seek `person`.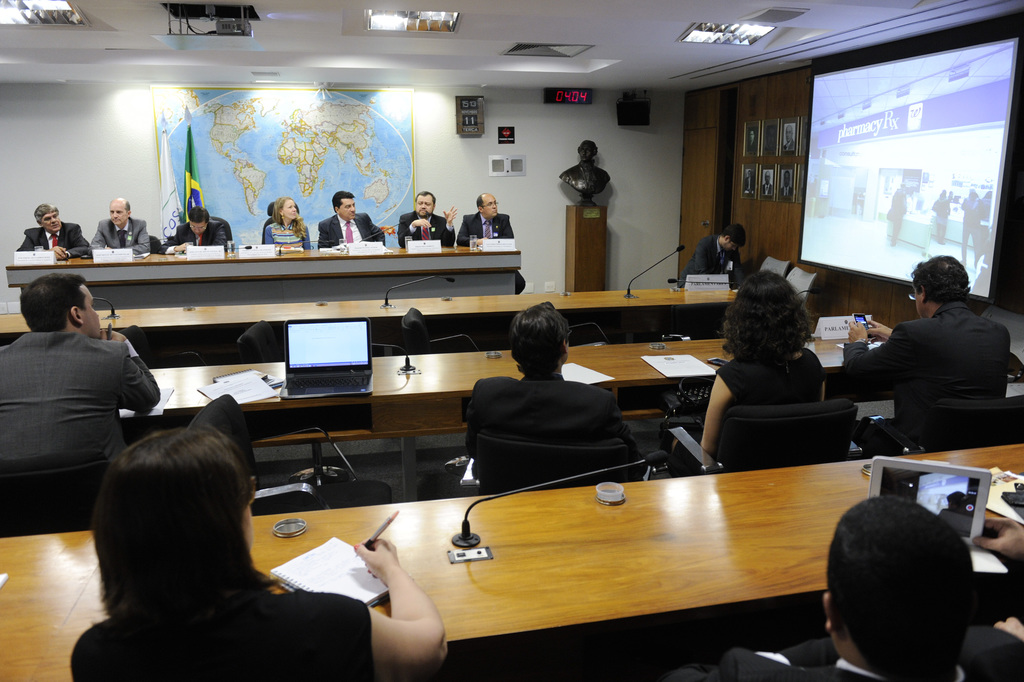
select_region(402, 188, 441, 244).
